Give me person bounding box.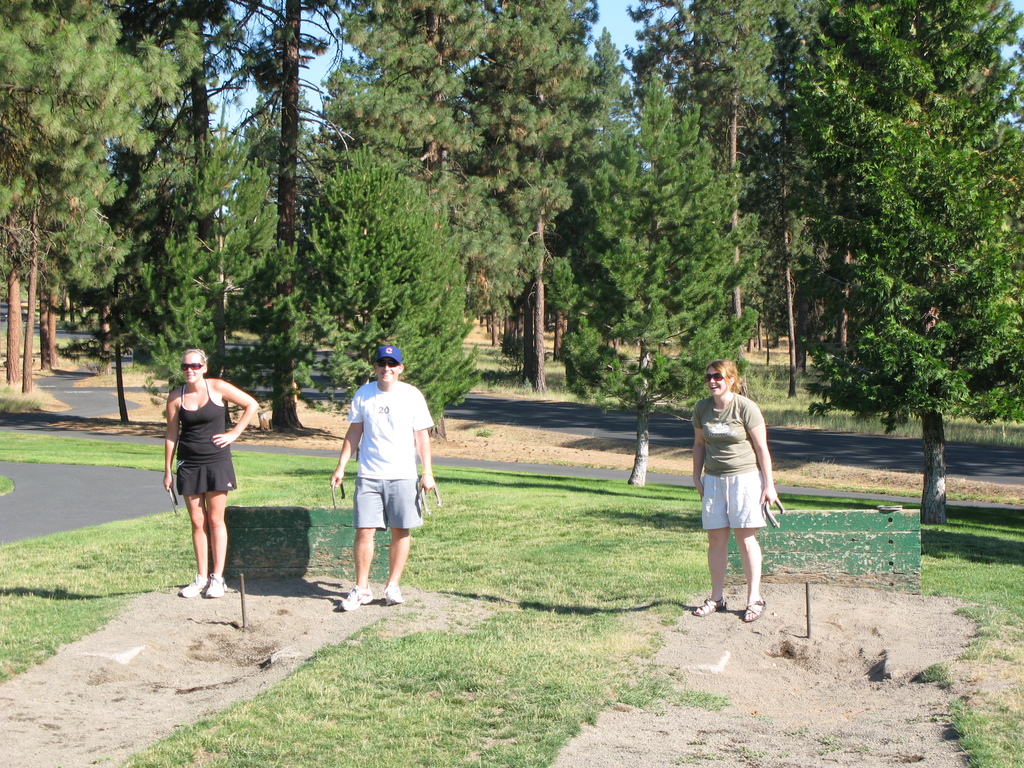
left=689, top=359, right=777, bottom=623.
